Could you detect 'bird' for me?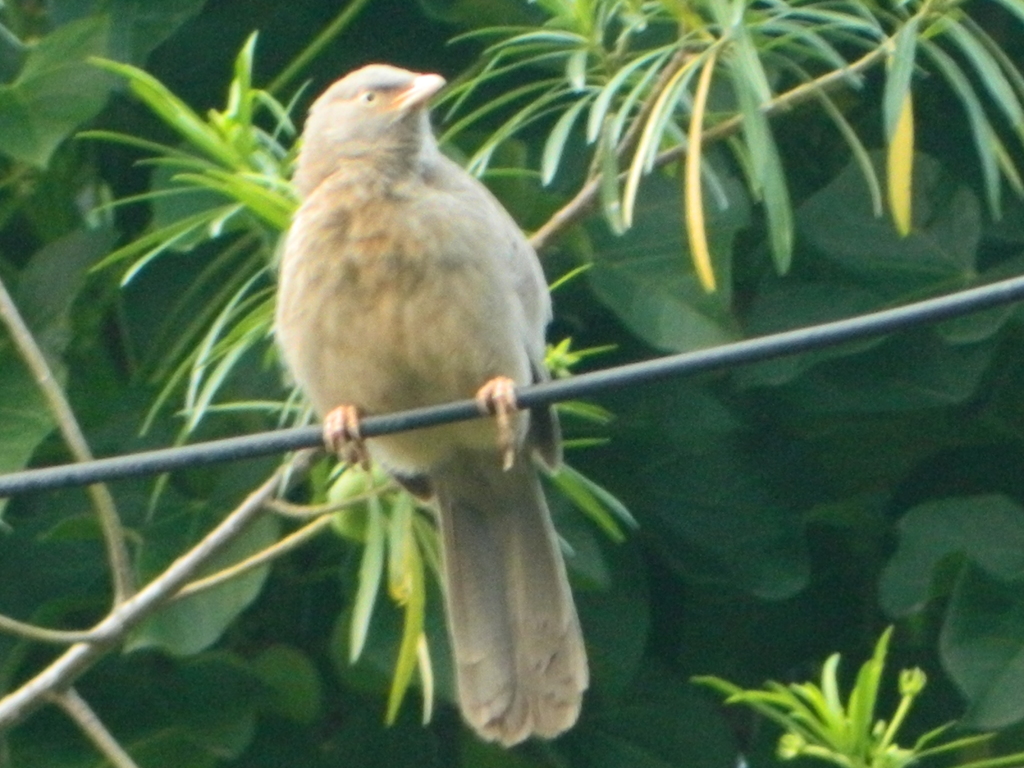
Detection result: <box>262,60,598,743</box>.
